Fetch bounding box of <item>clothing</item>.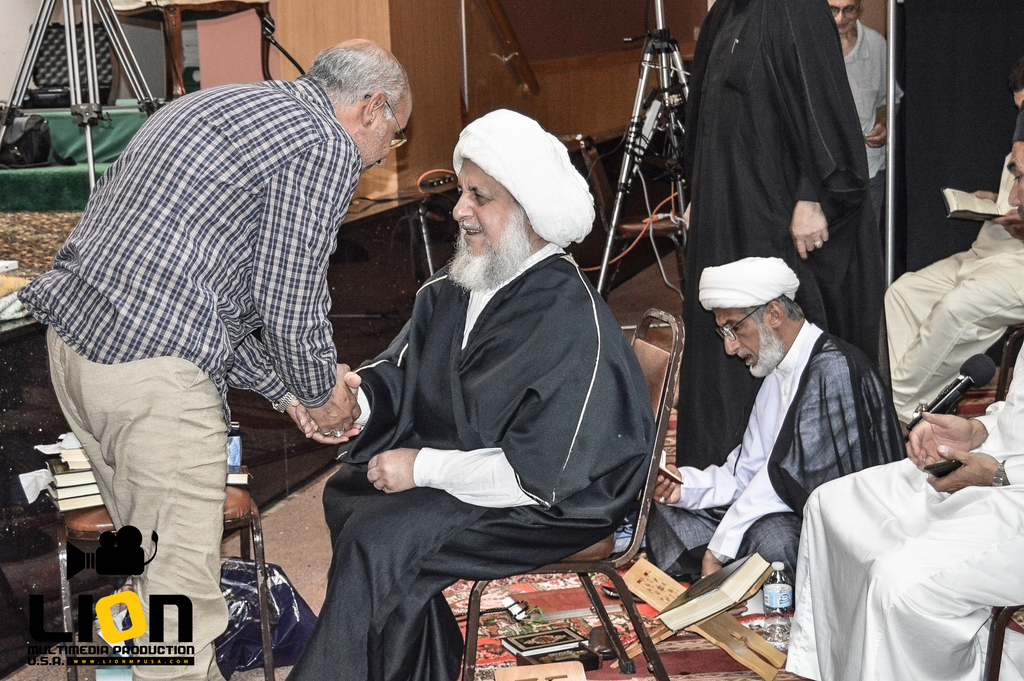
Bbox: 647,317,895,582.
